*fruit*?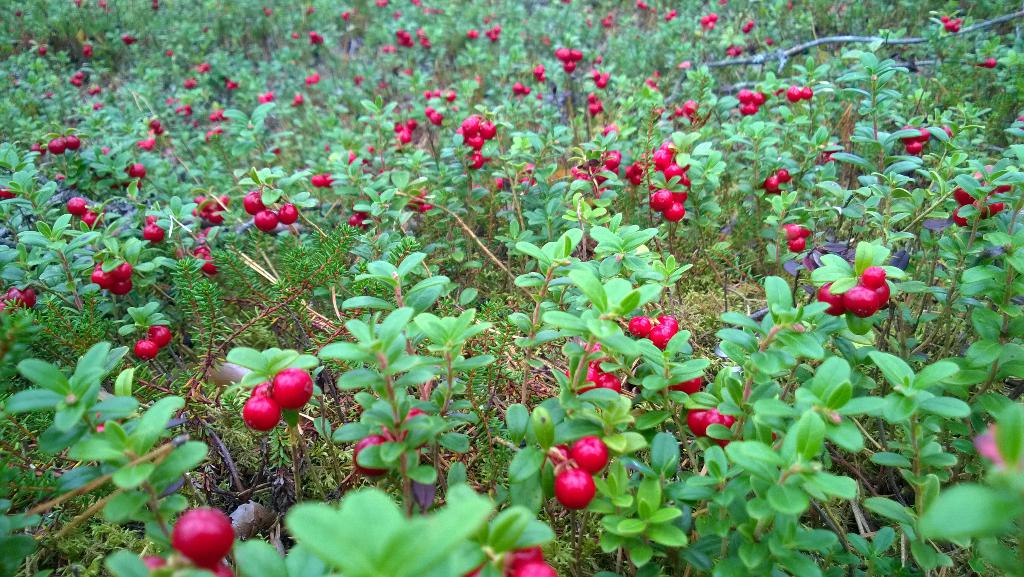
[739, 102, 762, 118]
